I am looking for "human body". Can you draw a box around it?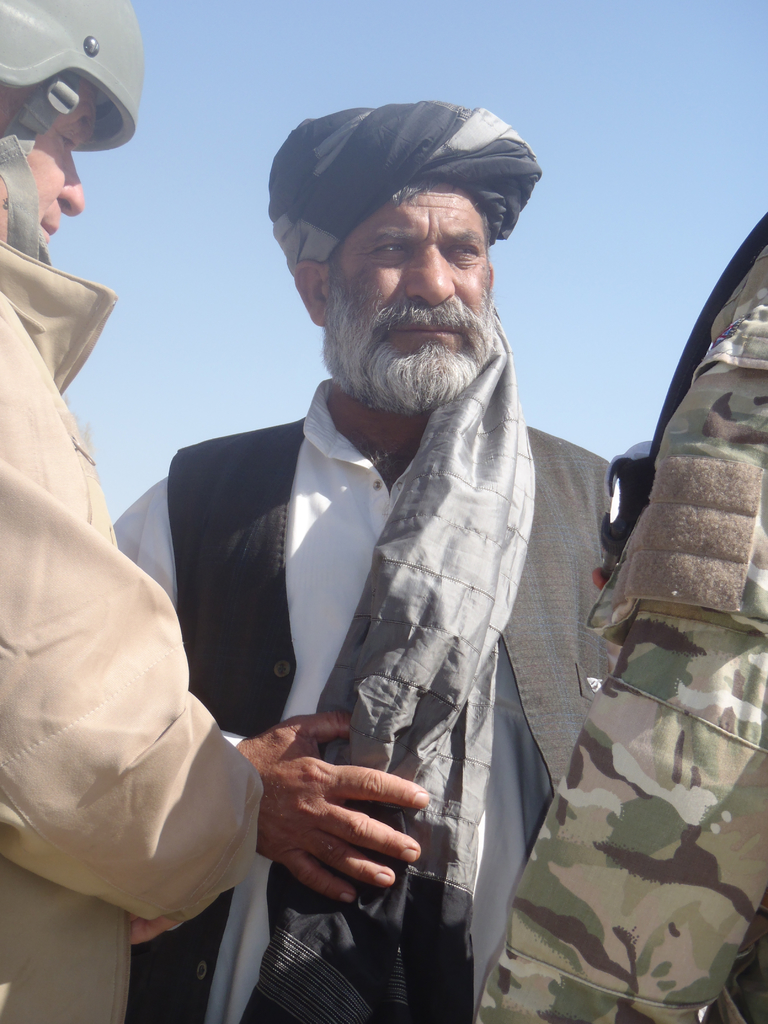
Sure, the bounding box is left=471, top=228, right=767, bottom=1023.
